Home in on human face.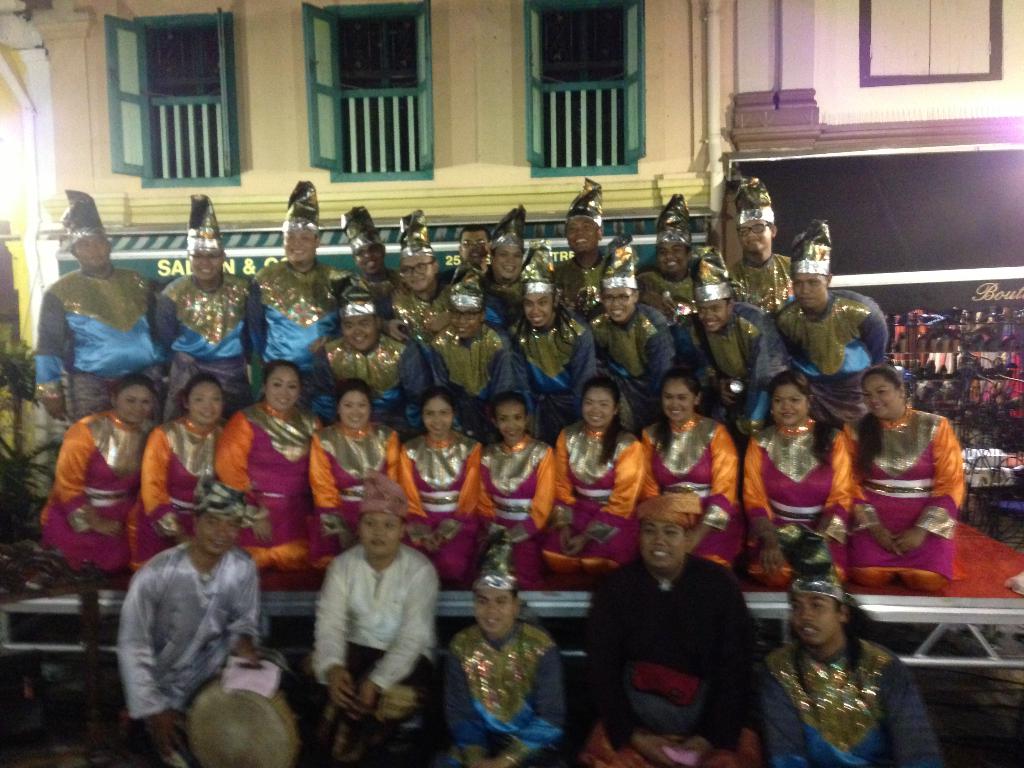
Homed in at Rect(76, 234, 108, 269).
